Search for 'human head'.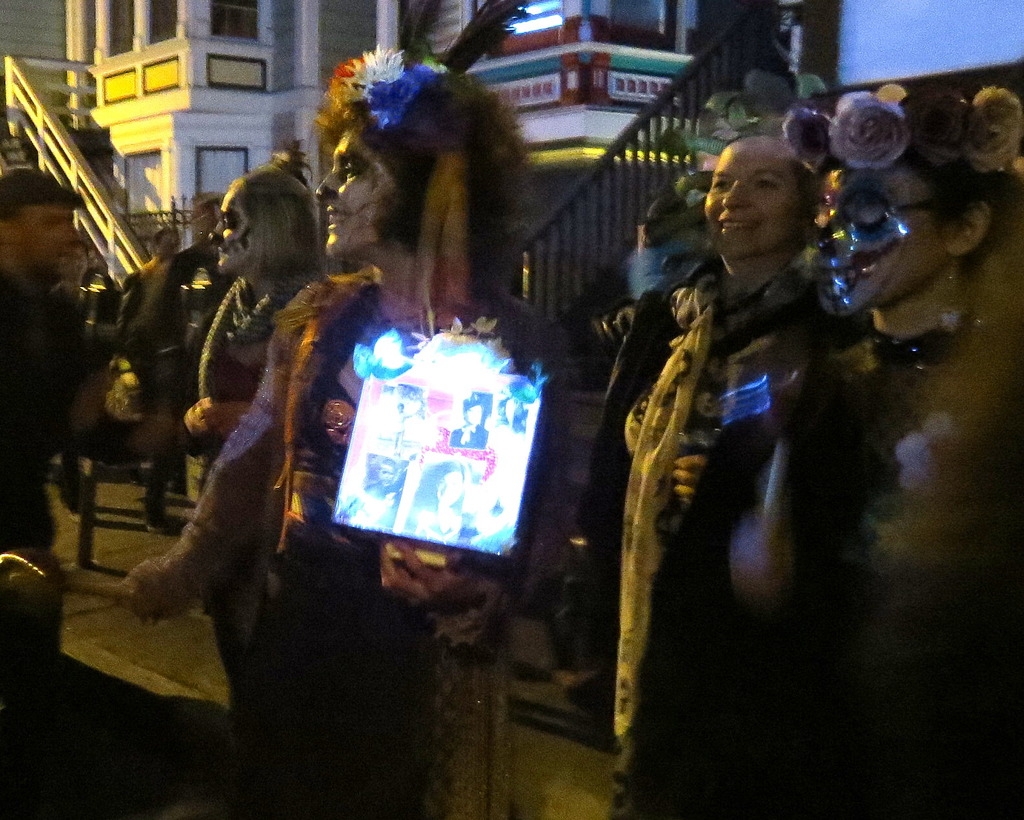
Found at Rect(193, 195, 217, 250).
